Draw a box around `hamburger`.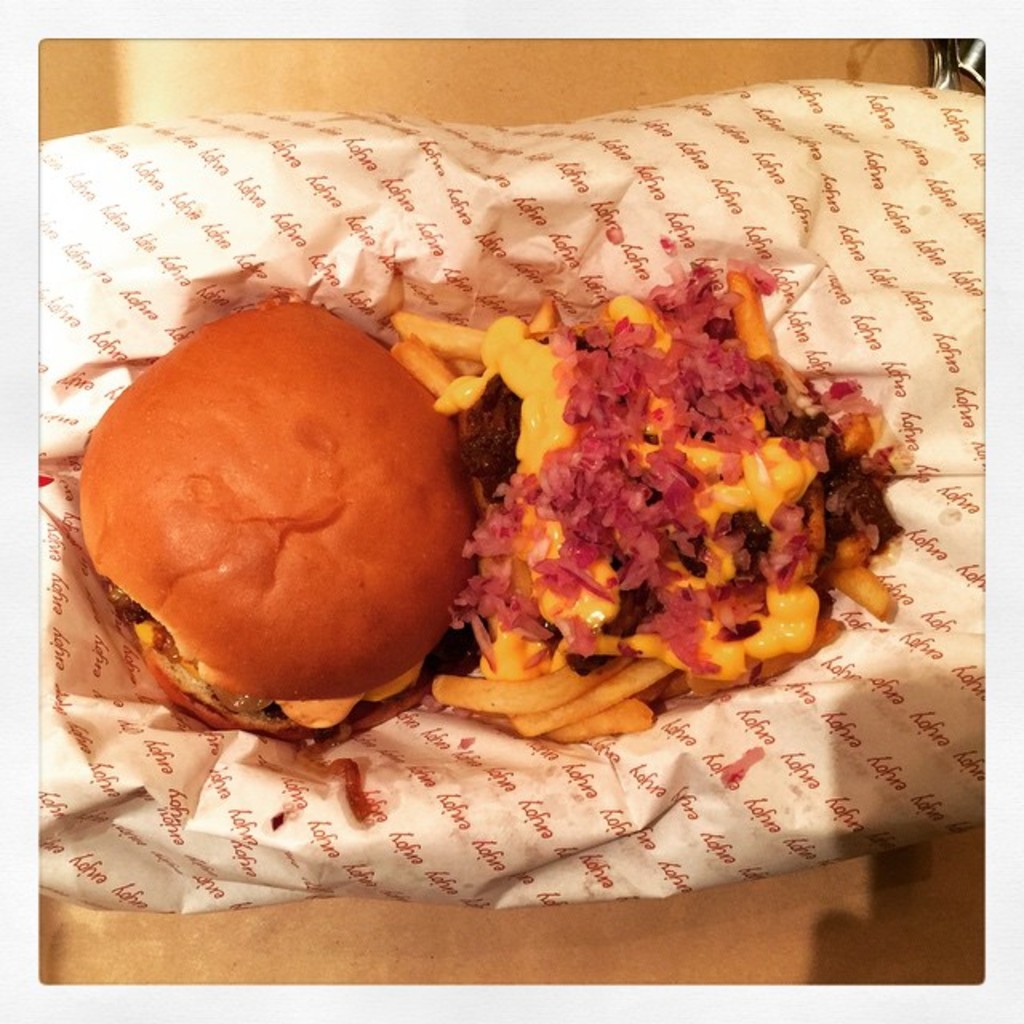
(77, 302, 480, 739).
